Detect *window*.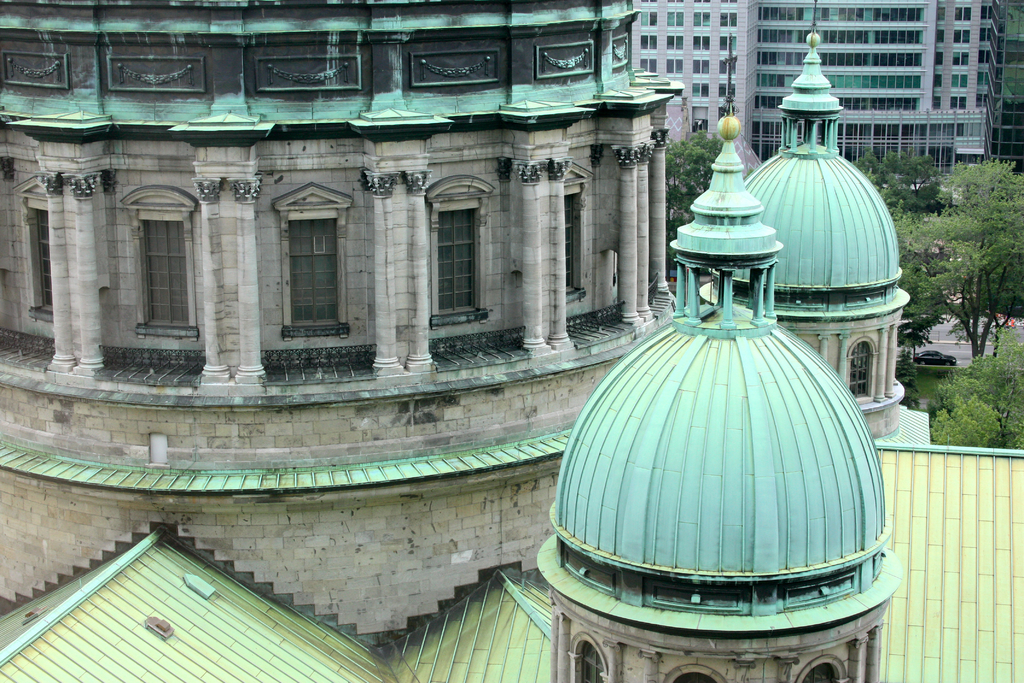
Detected at left=952, top=71, right=967, bottom=89.
